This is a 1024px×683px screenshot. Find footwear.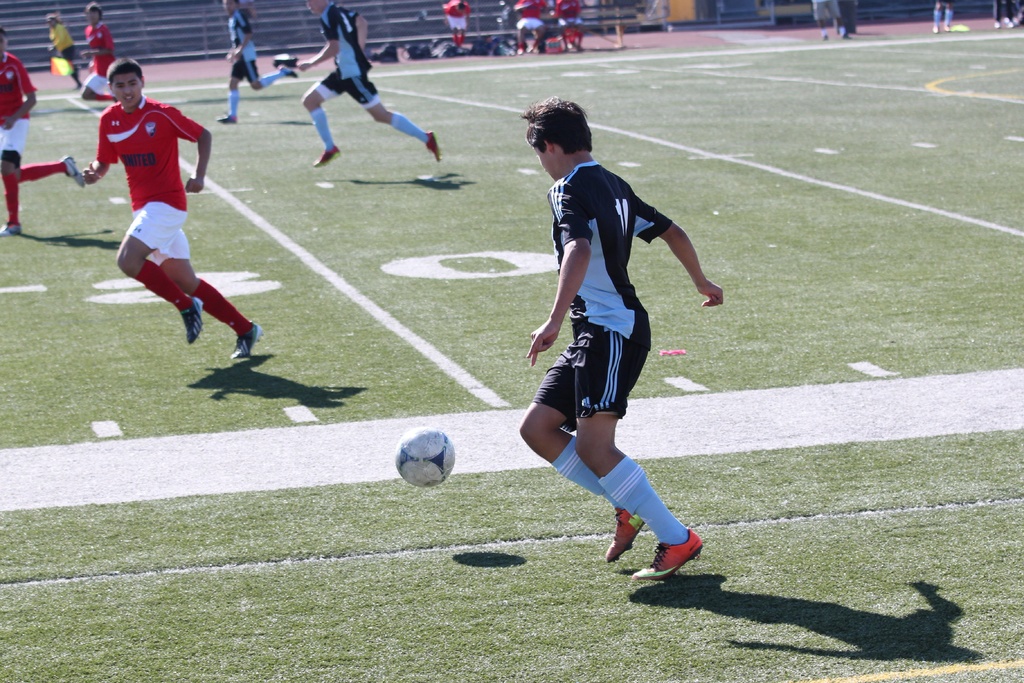
Bounding box: x1=65 y1=154 x2=88 y2=188.
